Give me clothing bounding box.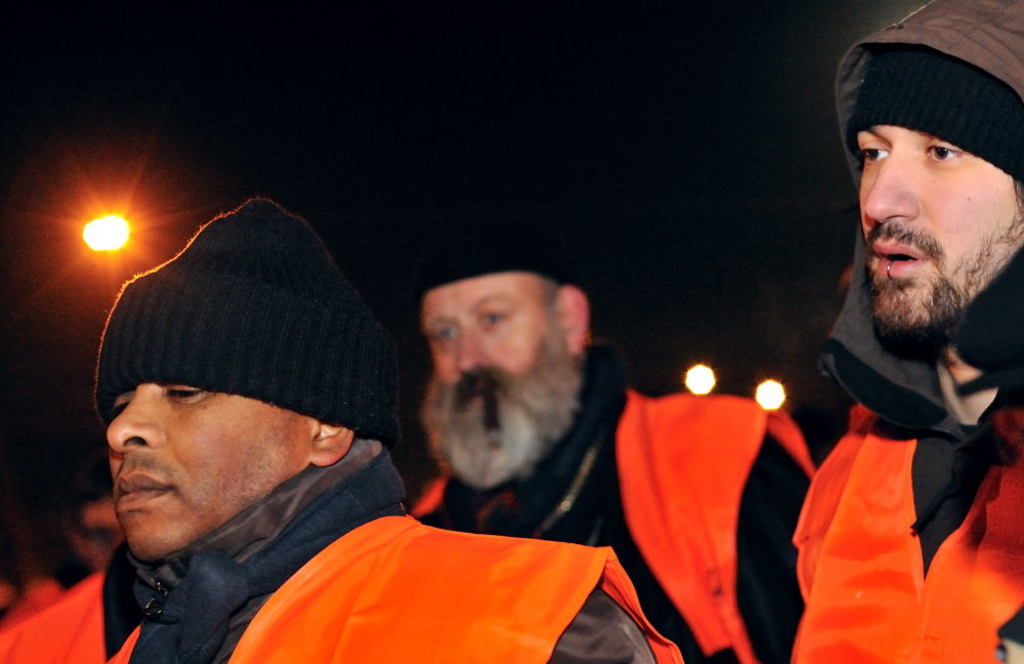
[0, 421, 686, 660].
